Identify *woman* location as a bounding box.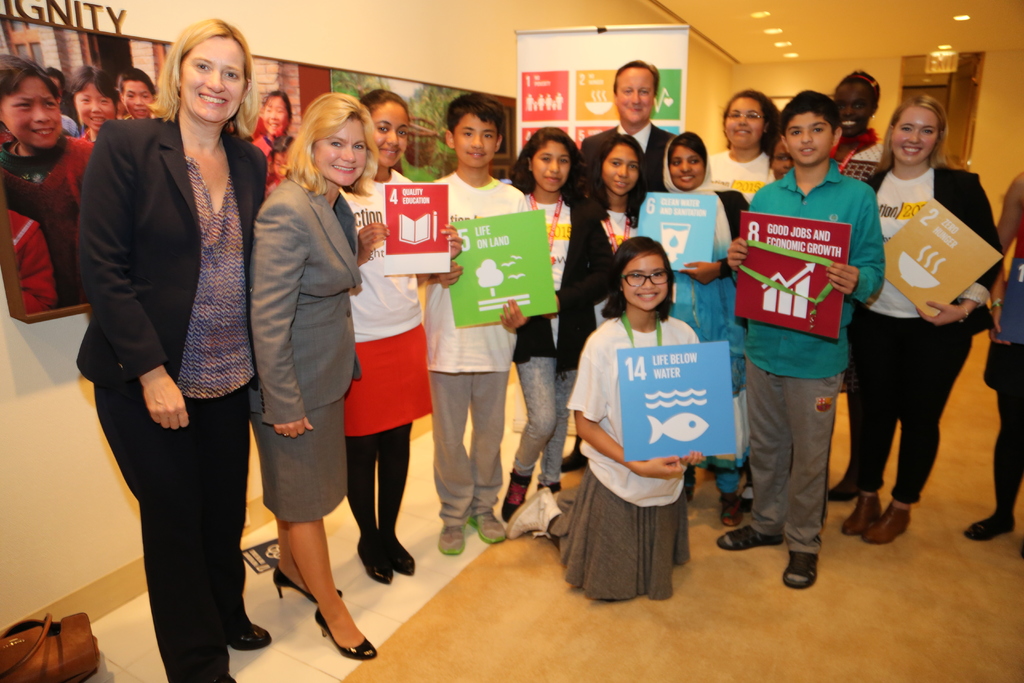
[left=243, top=86, right=380, bottom=662].
